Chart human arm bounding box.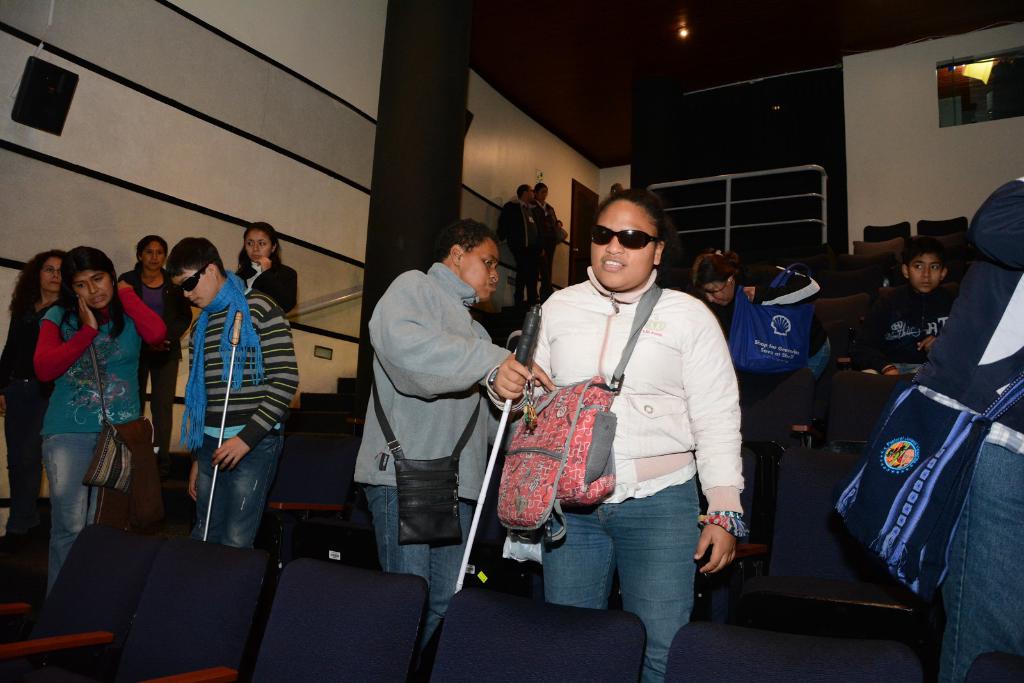
Charted: crop(369, 268, 526, 399).
